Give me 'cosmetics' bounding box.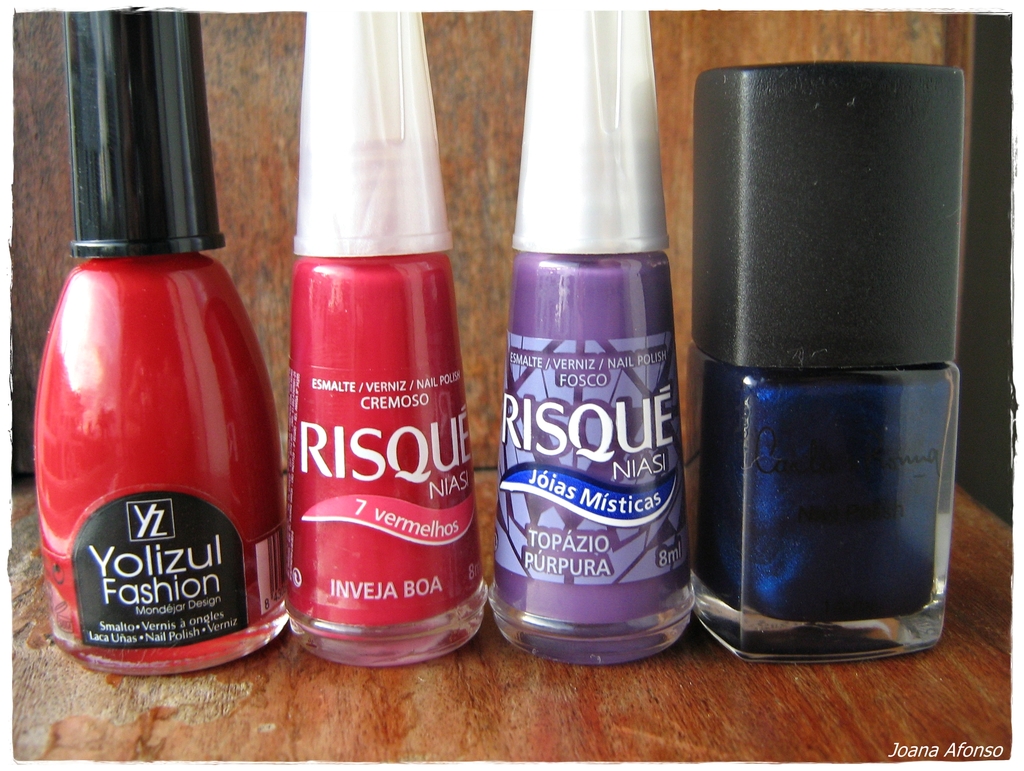
<box>685,61,966,661</box>.
